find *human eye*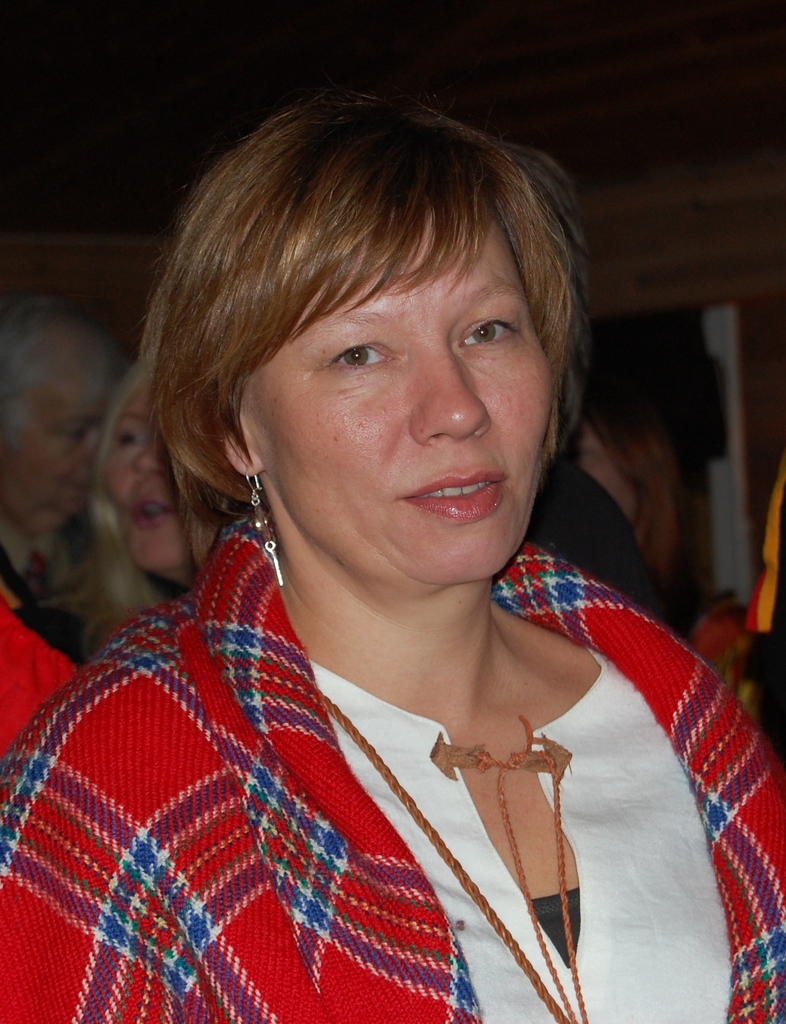
left=455, top=310, right=527, bottom=349
